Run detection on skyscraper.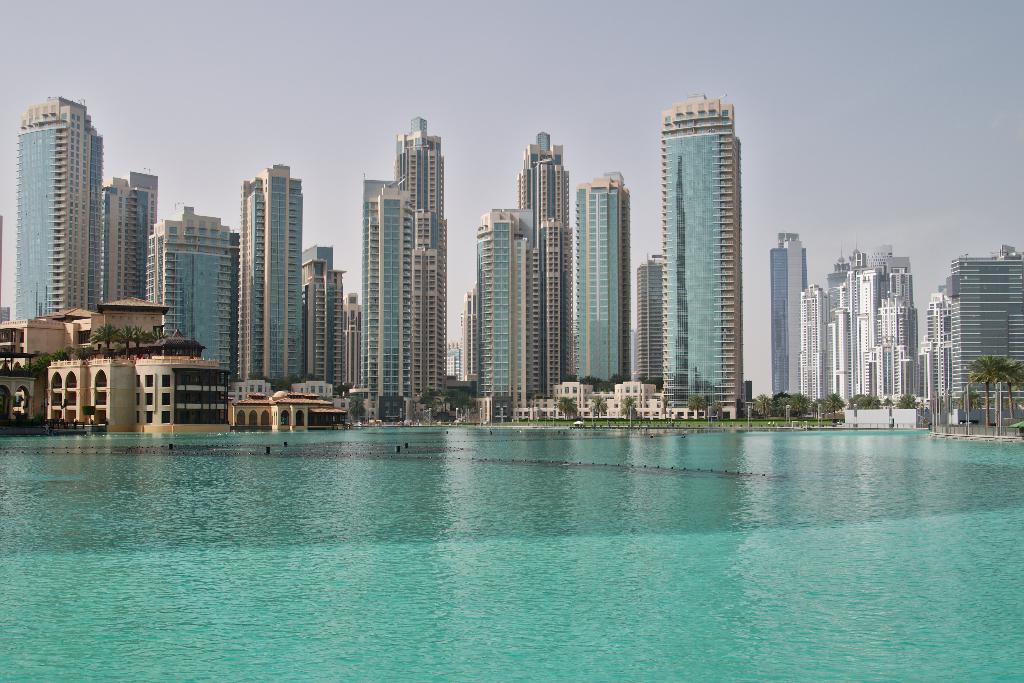
Result: [476, 205, 534, 420].
